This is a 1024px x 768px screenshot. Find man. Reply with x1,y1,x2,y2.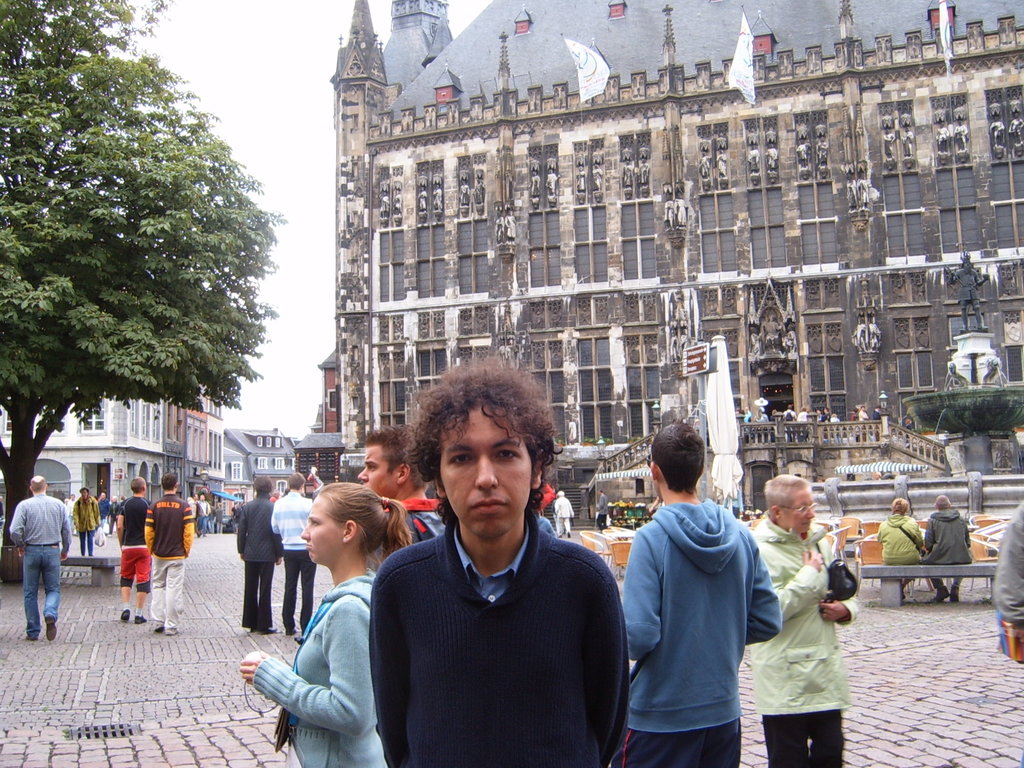
551,492,573,538.
